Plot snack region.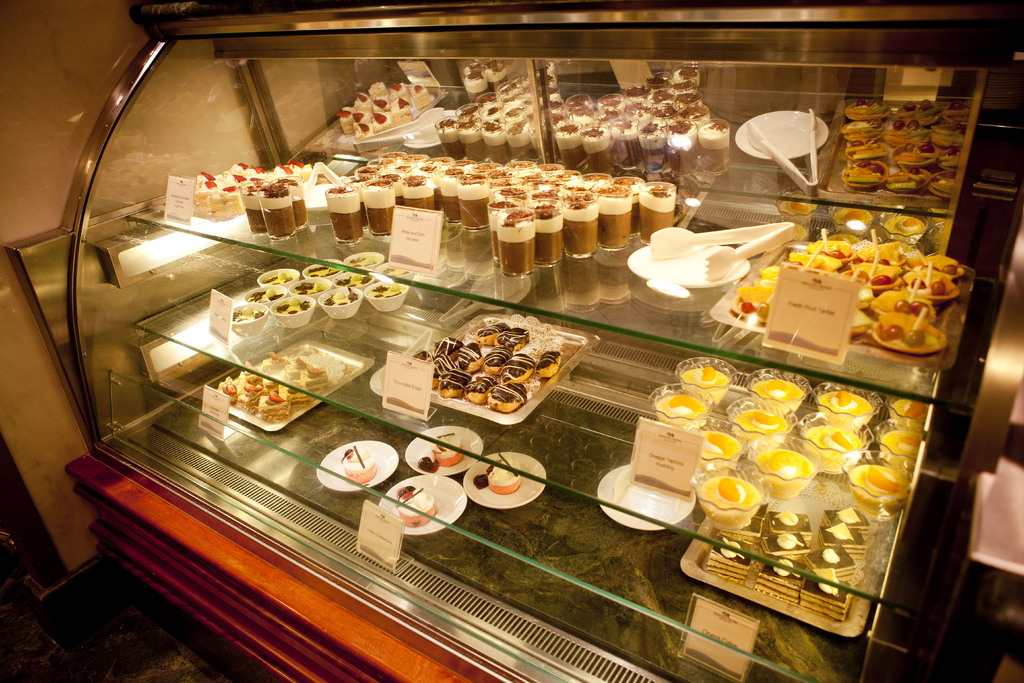
Plotted at box=[342, 449, 374, 482].
